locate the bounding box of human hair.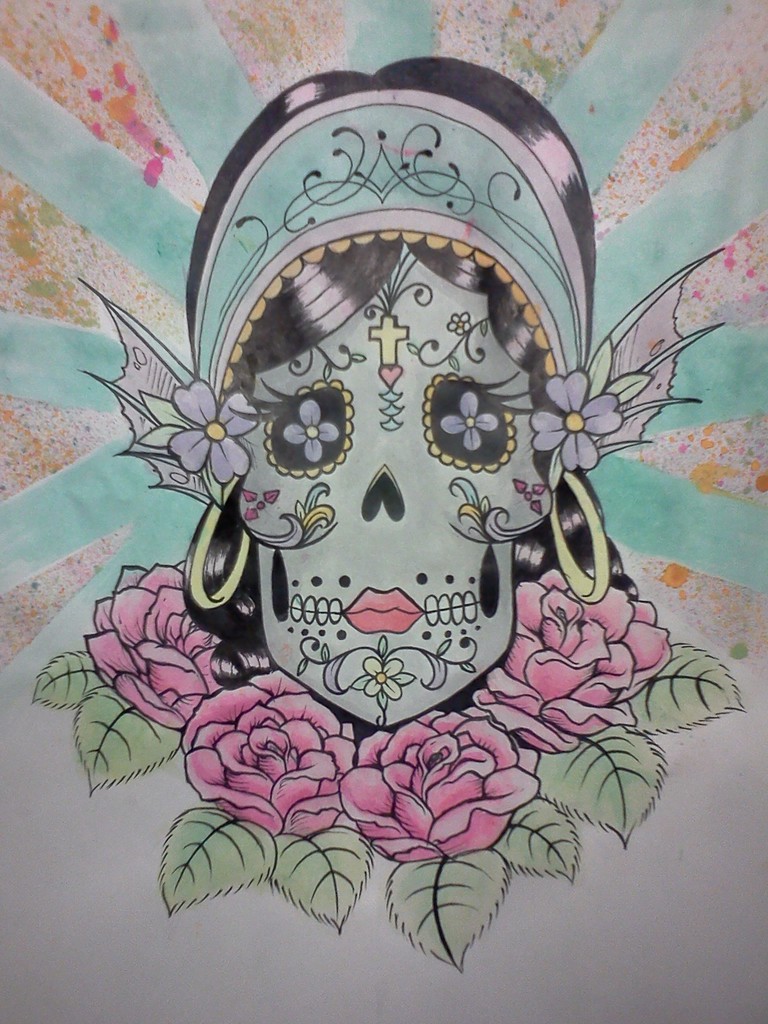
Bounding box: 181,241,639,686.
